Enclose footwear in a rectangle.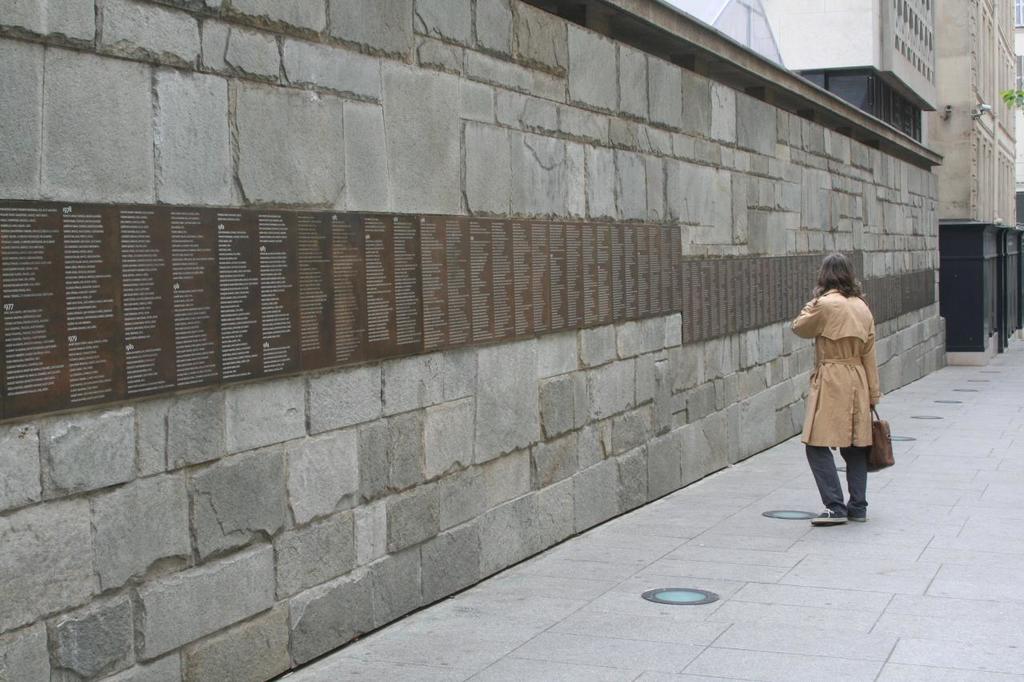
BBox(842, 501, 868, 524).
